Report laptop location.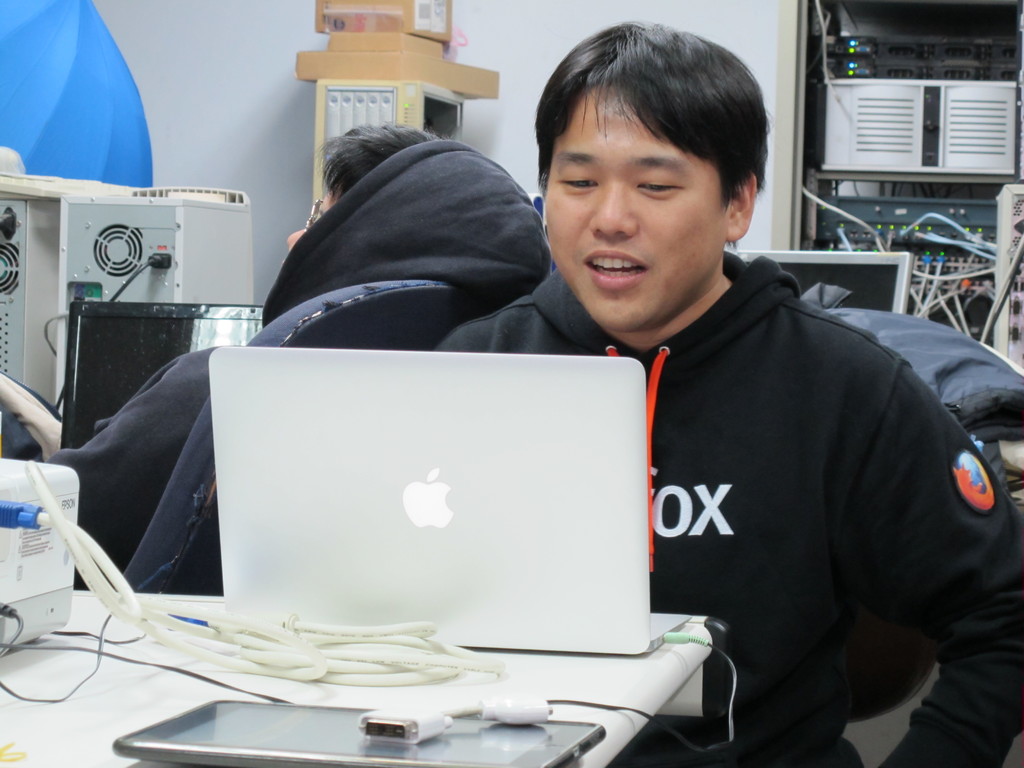
Report: locate(207, 343, 692, 657).
